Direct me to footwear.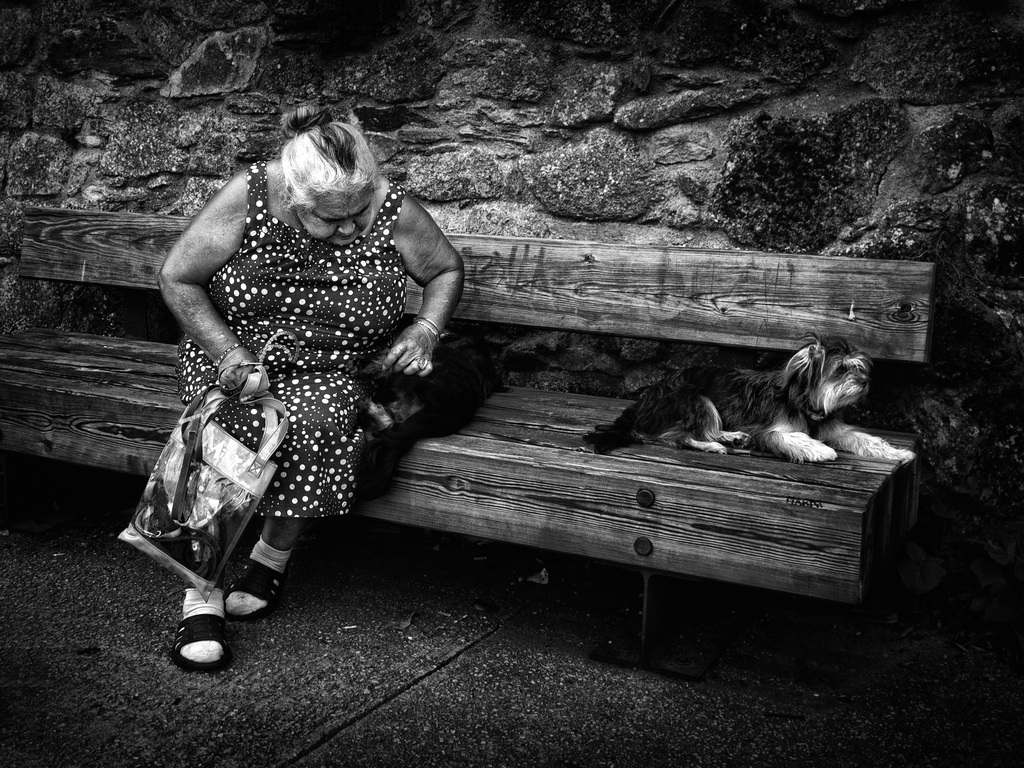
Direction: 151,595,231,678.
